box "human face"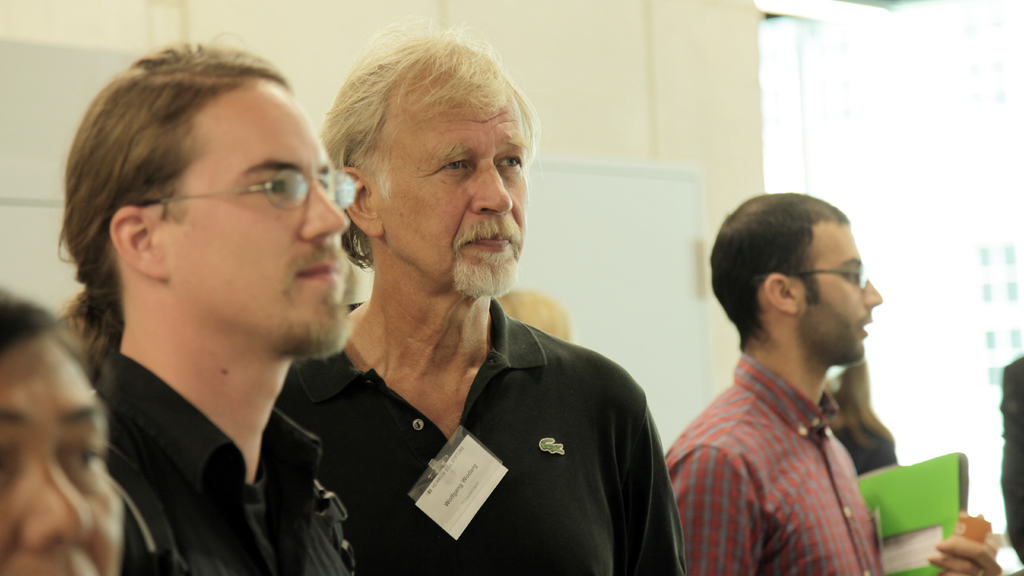
bbox=[170, 82, 352, 358]
